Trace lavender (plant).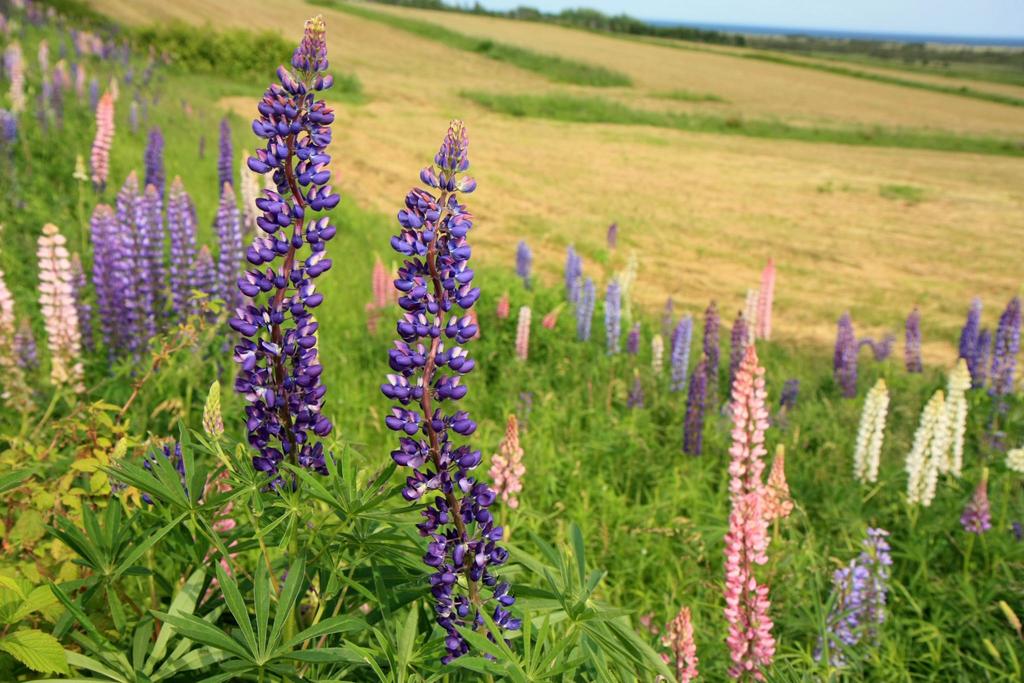
Traced to (left=682, top=362, right=710, bottom=454).
